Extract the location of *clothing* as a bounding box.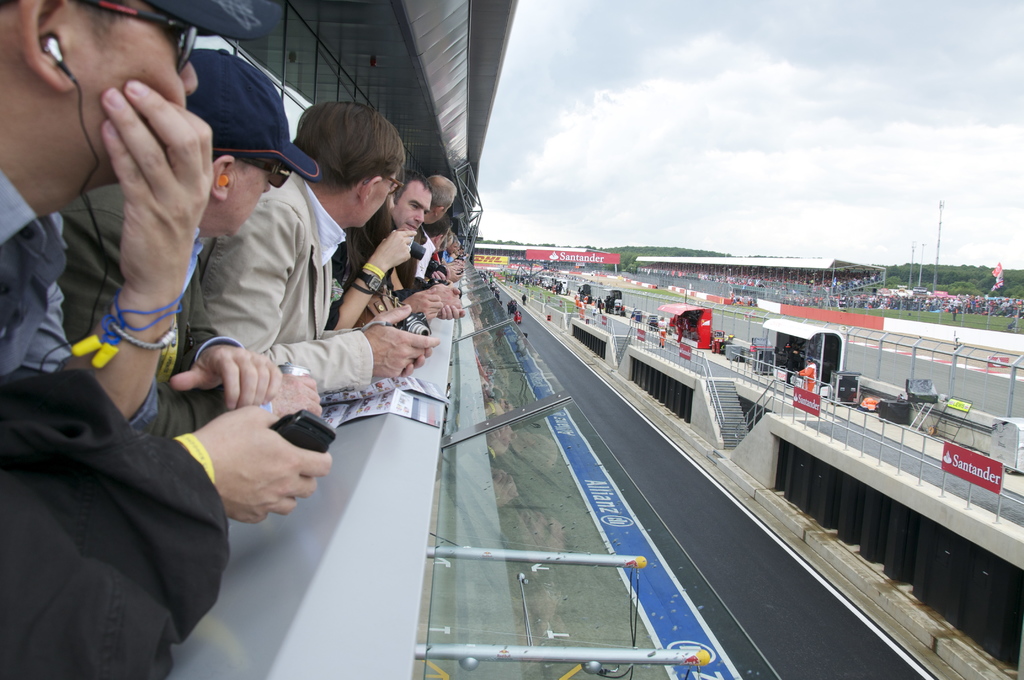
[x1=608, y1=296, x2=616, y2=310].
